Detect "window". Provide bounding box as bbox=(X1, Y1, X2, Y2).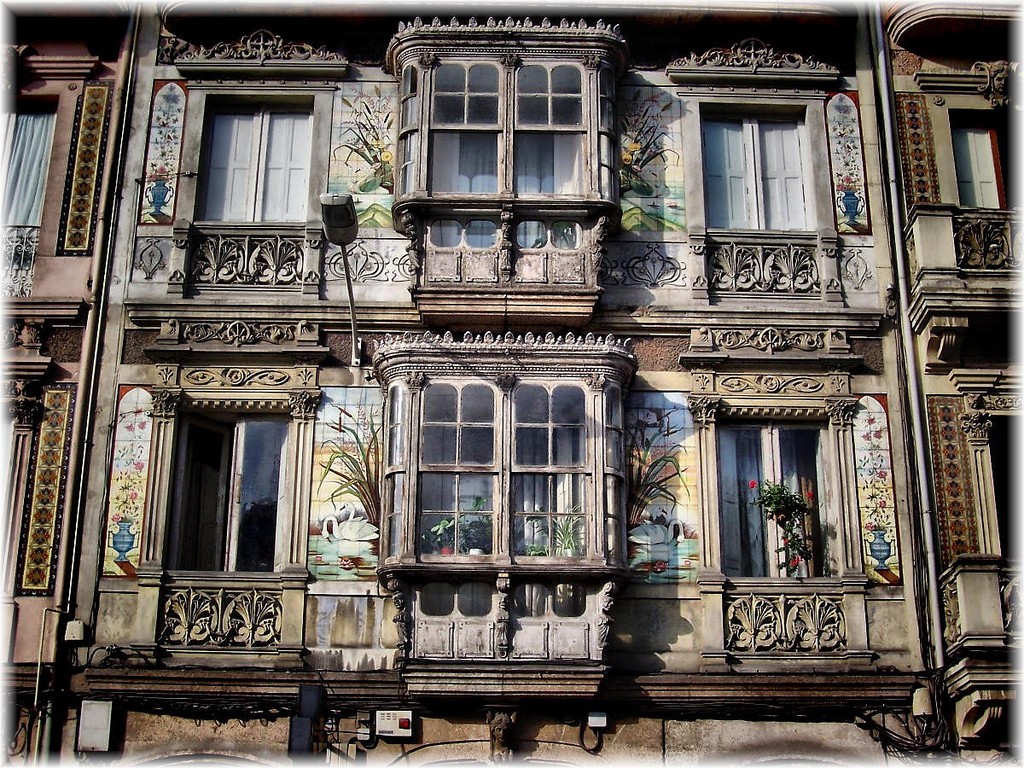
bbox=(146, 367, 316, 583).
